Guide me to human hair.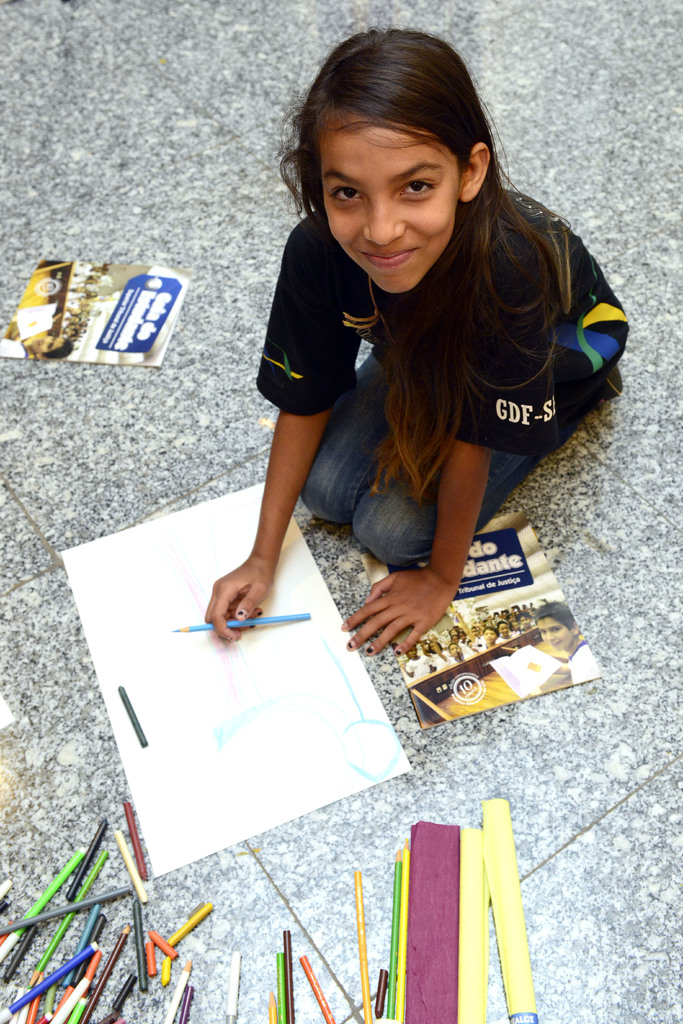
Guidance: l=277, t=44, r=593, b=414.
